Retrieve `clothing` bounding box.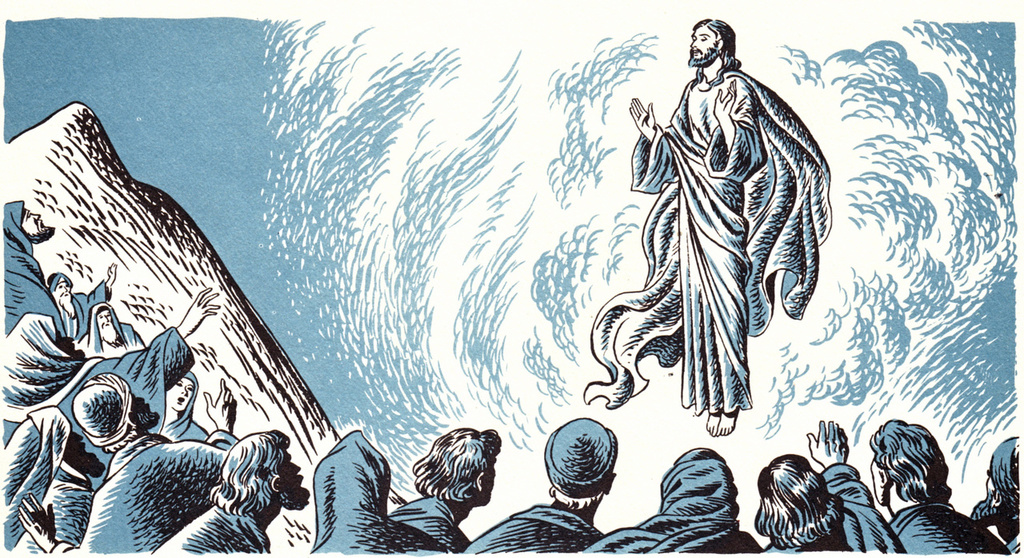
Bounding box: x1=0 y1=325 x2=197 y2=485.
